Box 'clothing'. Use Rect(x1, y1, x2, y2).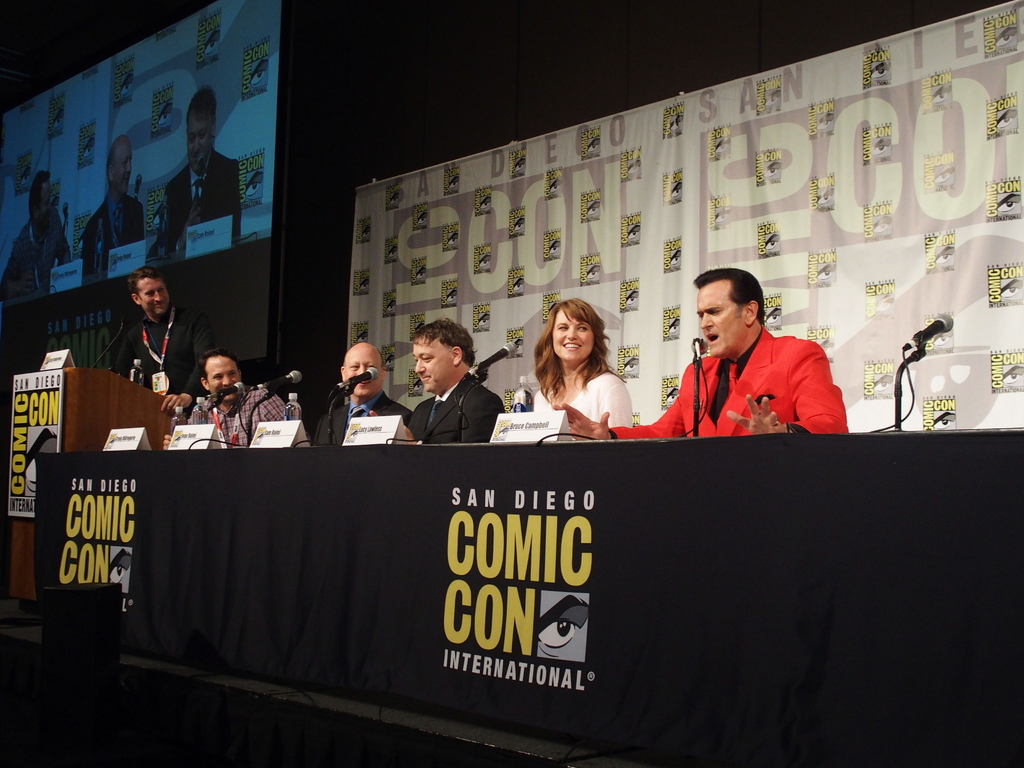
Rect(1, 217, 81, 299).
